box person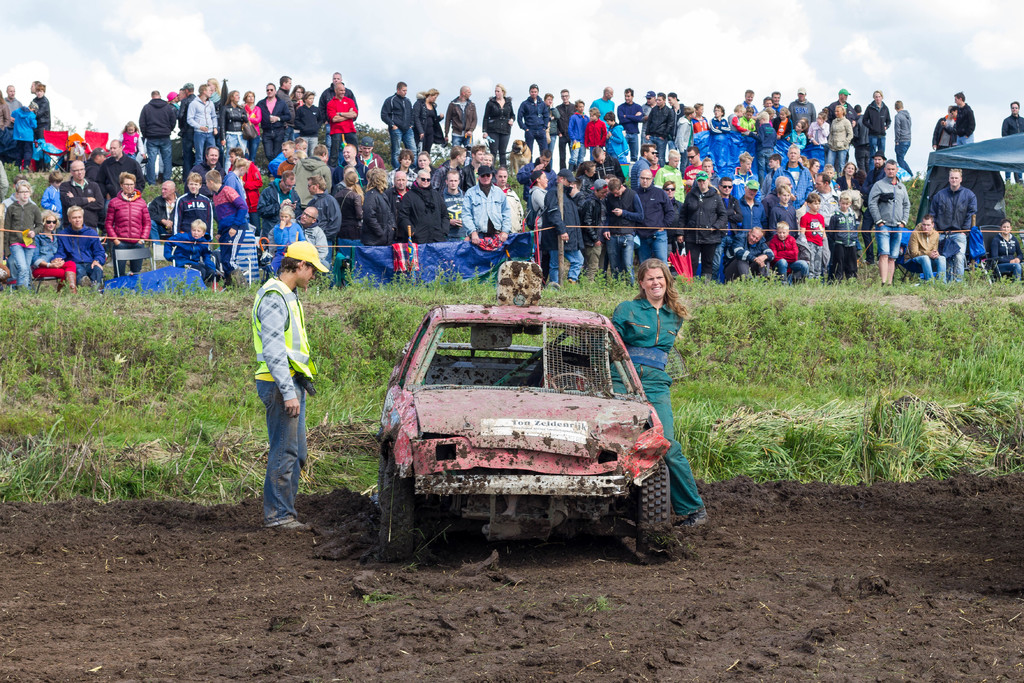
609,254,708,531
